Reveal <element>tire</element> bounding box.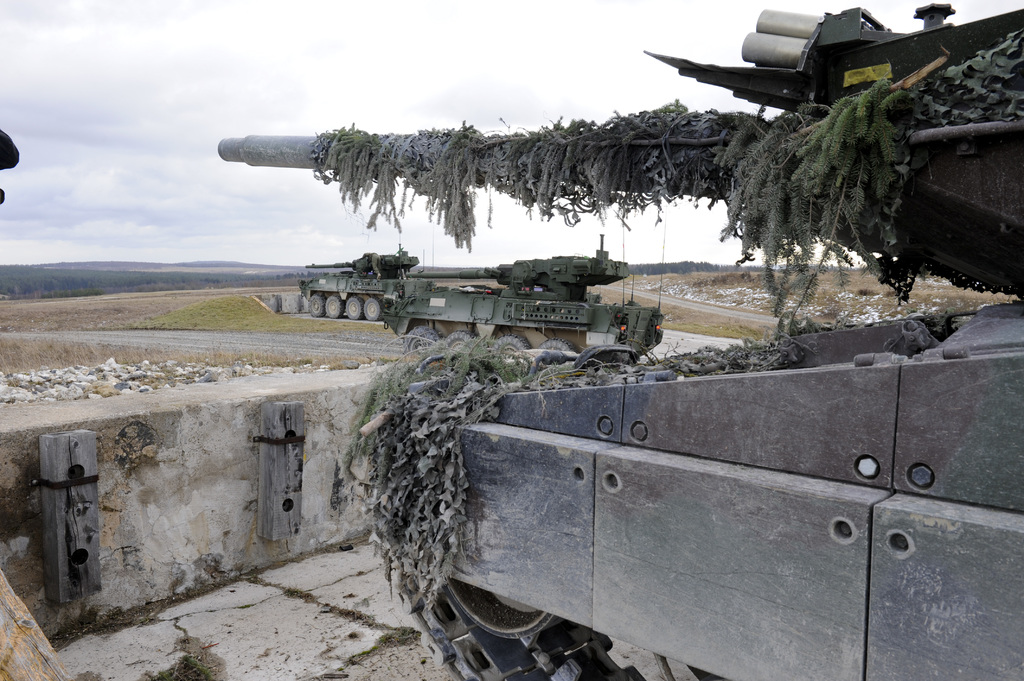
Revealed: pyautogui.locateOnScreen(537, 337, 575, 352).
